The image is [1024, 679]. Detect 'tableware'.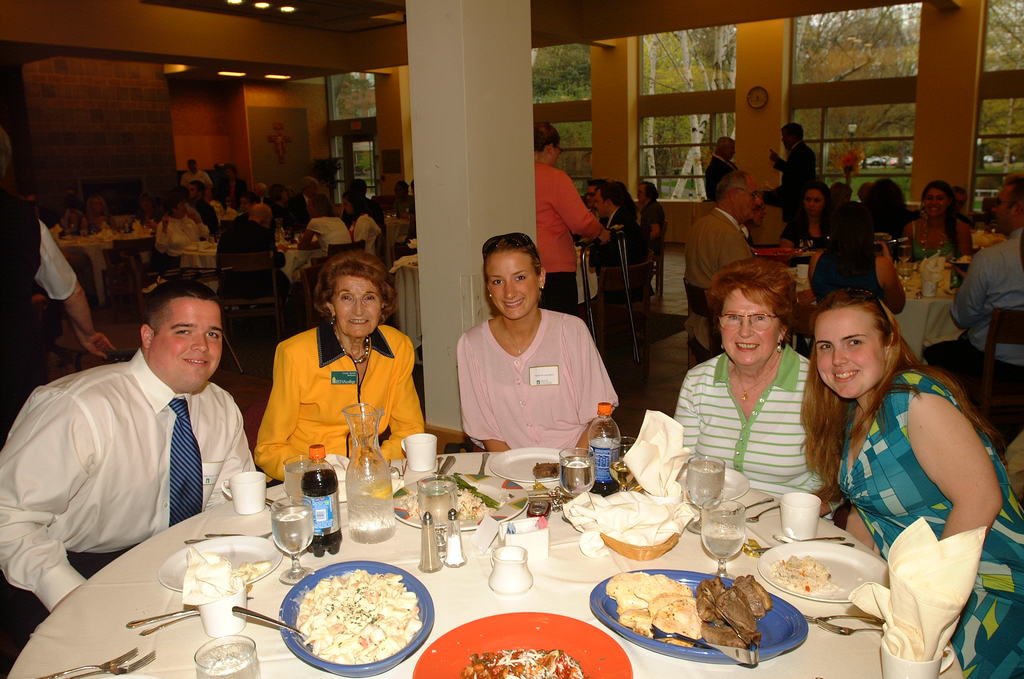
Detection: bbox=[487, 544, 534, 591].
